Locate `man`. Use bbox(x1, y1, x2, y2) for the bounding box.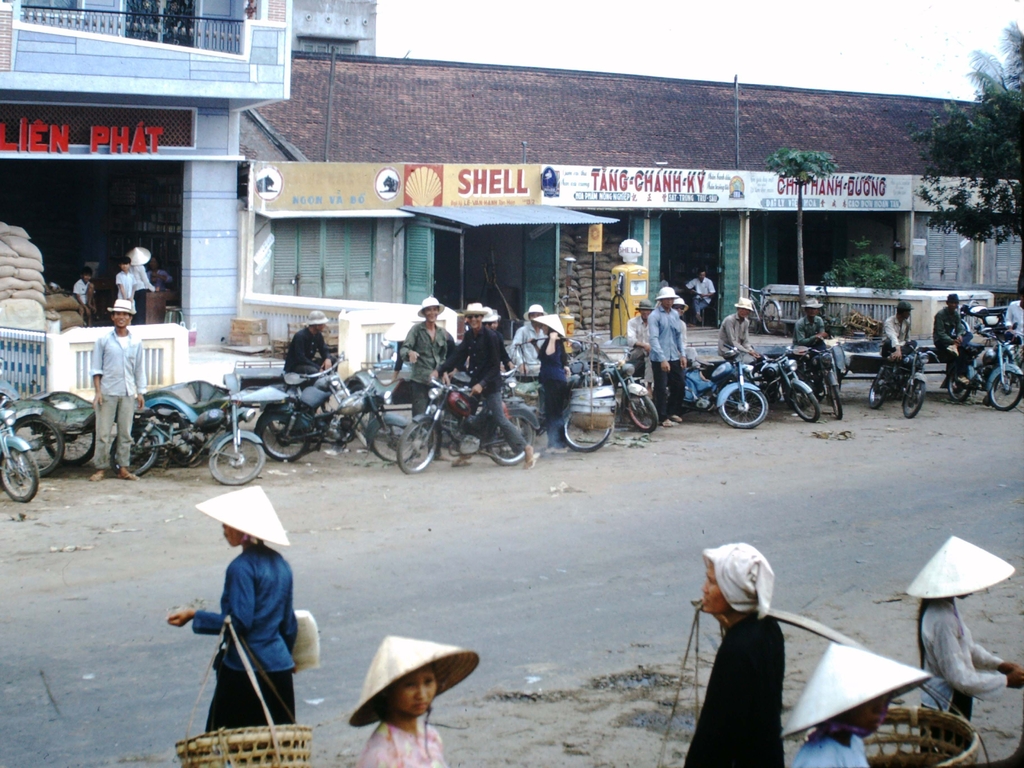
bbox(721, 297, 761, 360).
